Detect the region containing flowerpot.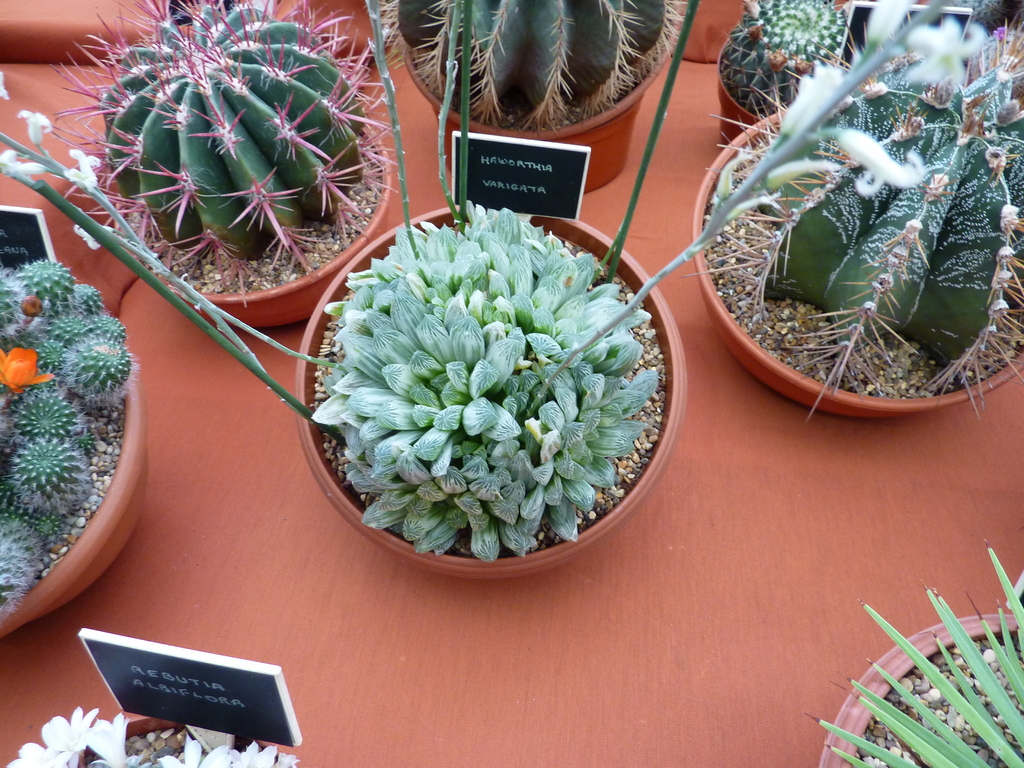
(294, 201, 684, 575).
